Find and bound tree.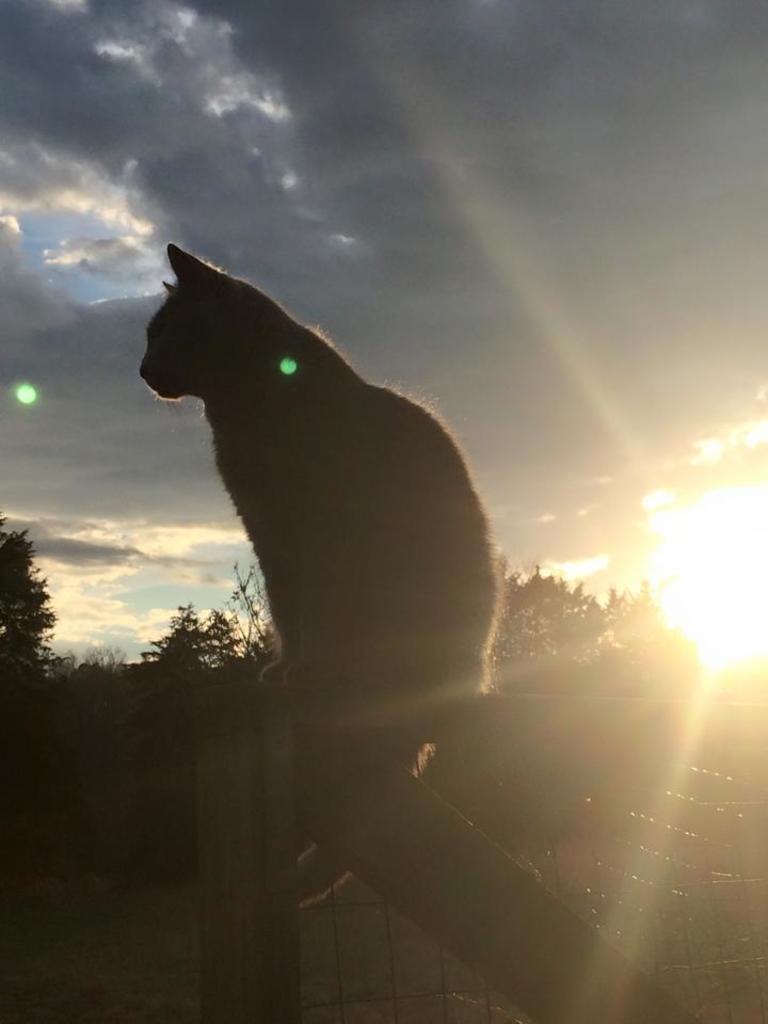
Bound: 212/562/271/670.
